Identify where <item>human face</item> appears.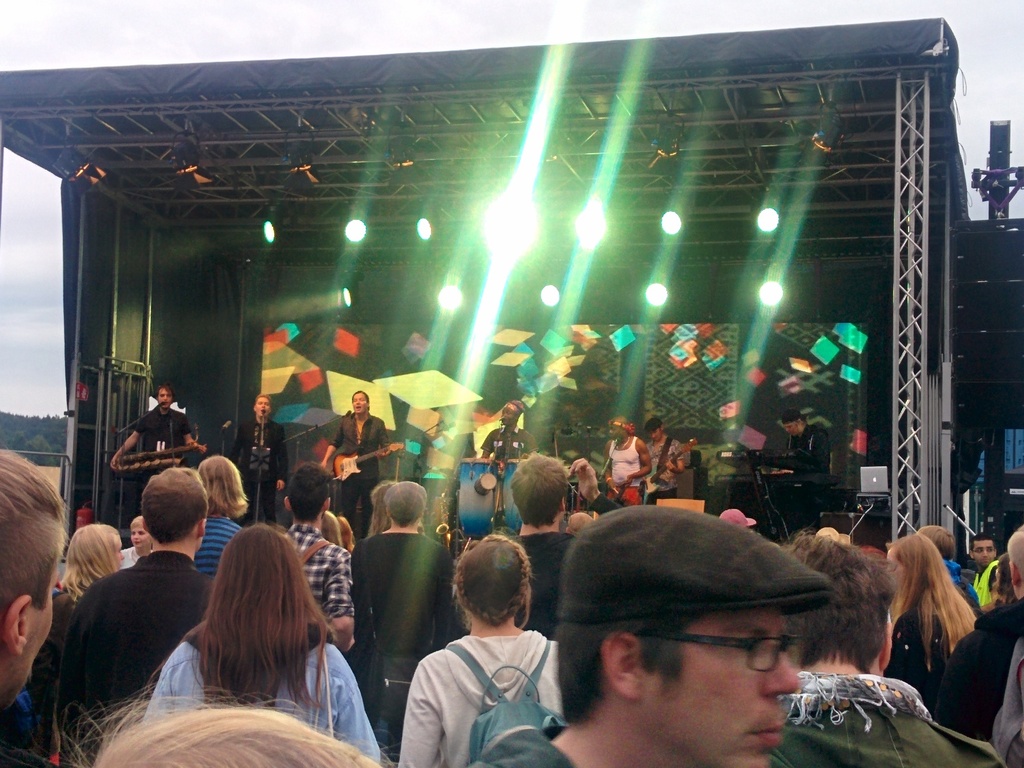
Appears at 612, 428, 622, 438.
